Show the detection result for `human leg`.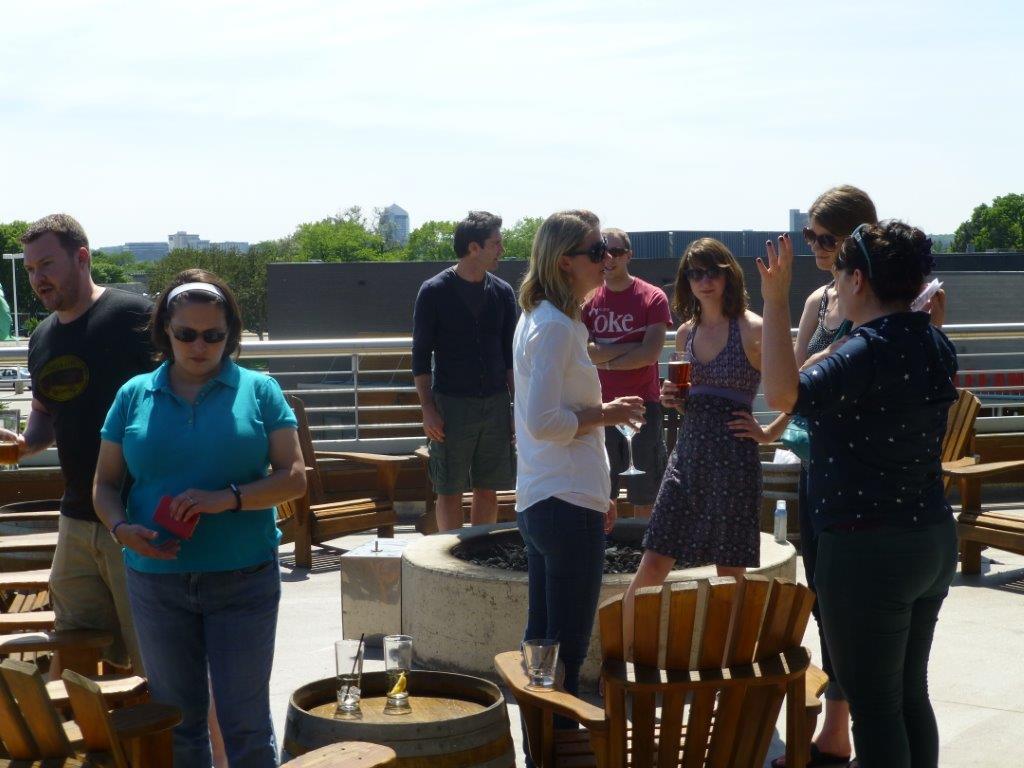
[left=813, top=522, right=936, bottom=767].
